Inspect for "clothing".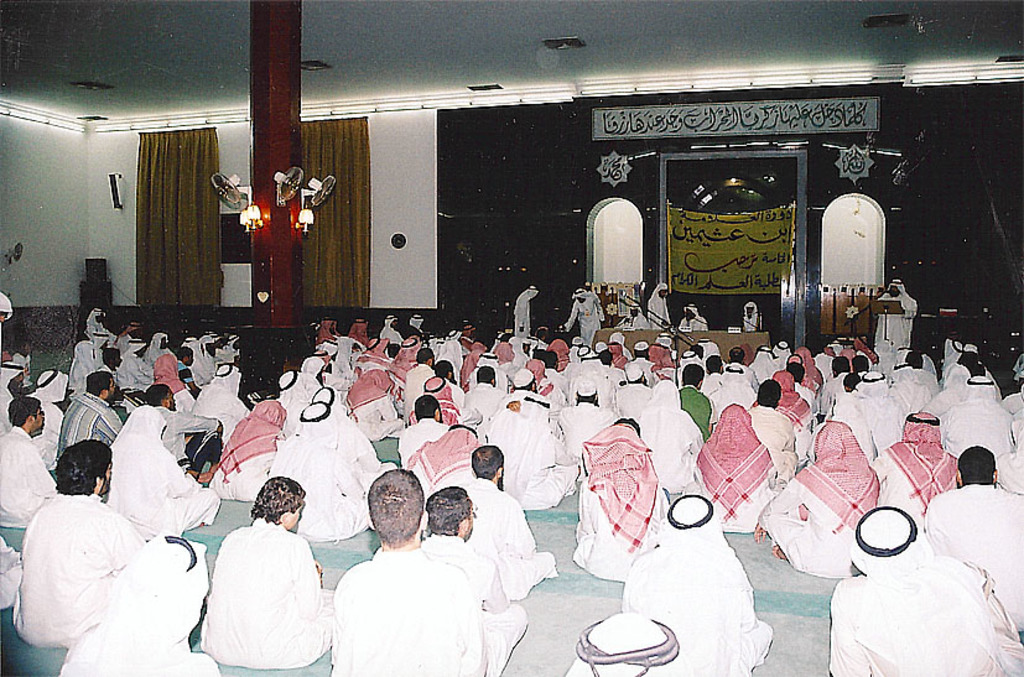
Inspection: 0/429/61/531.
